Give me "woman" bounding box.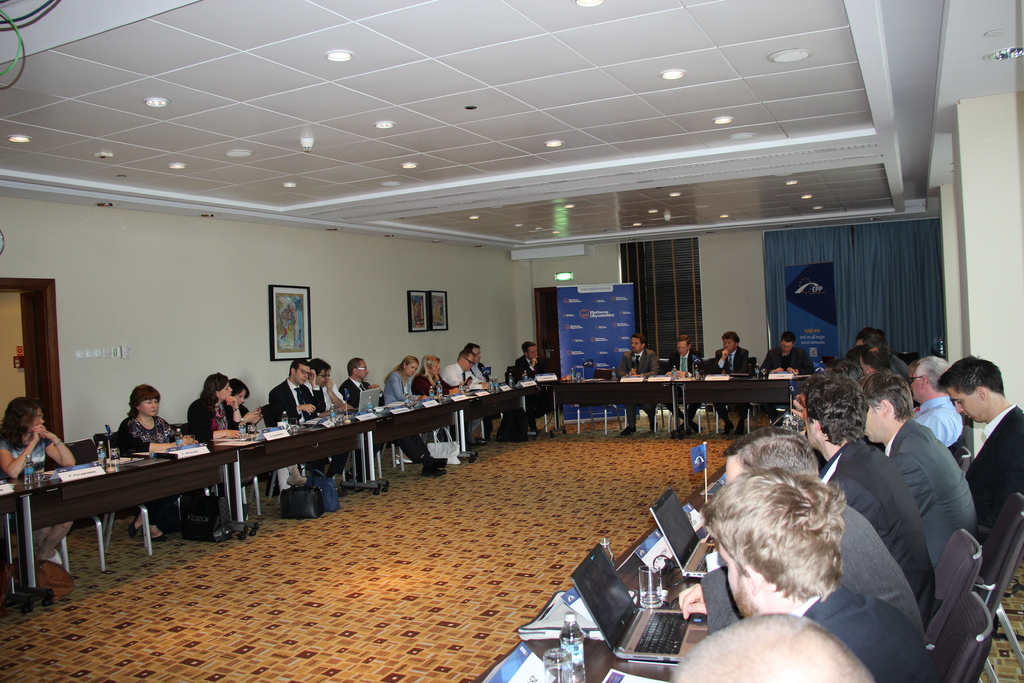
box(410, 350, 470, 448).
